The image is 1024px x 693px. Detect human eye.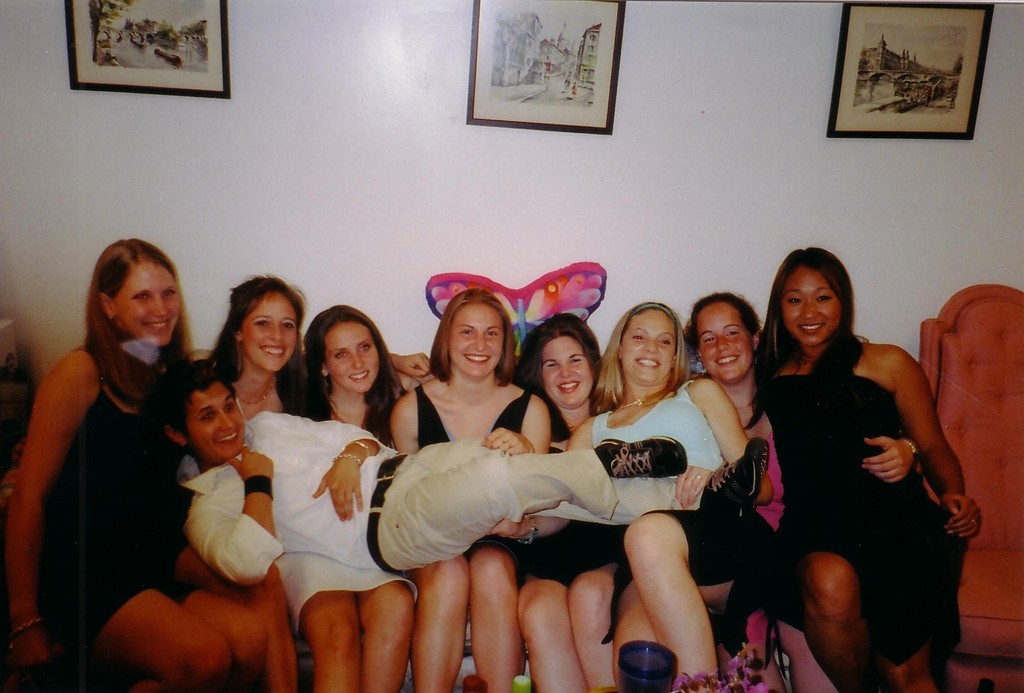
Detection: 786, 298, 804, 309.
